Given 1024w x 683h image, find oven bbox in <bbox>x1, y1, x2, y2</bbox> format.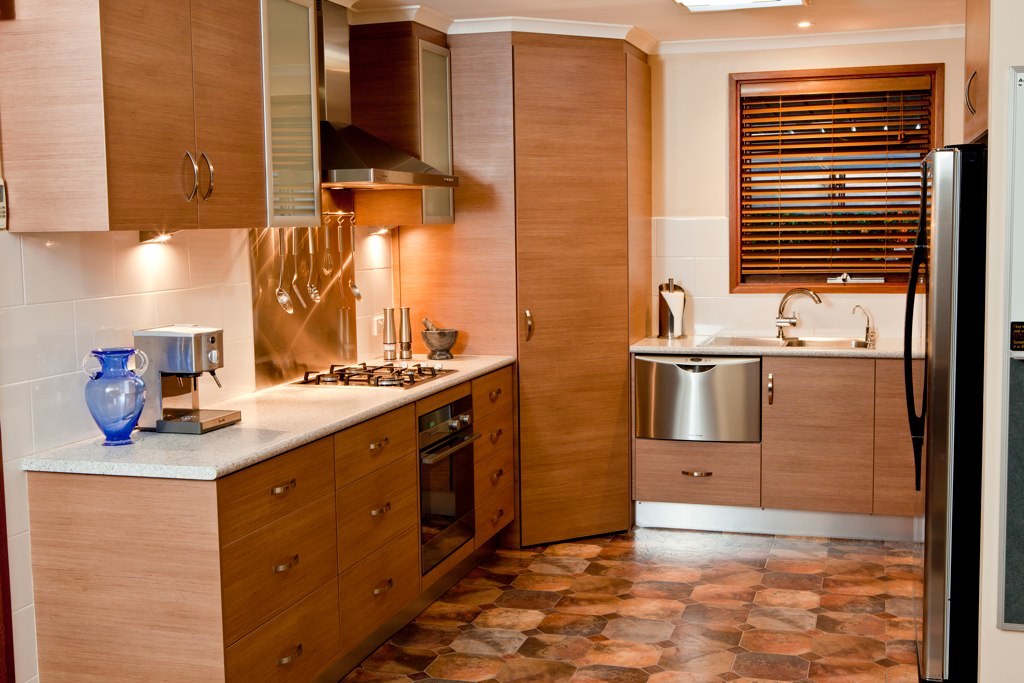
<bbox>417, 399, 481, 571</bbox>.
